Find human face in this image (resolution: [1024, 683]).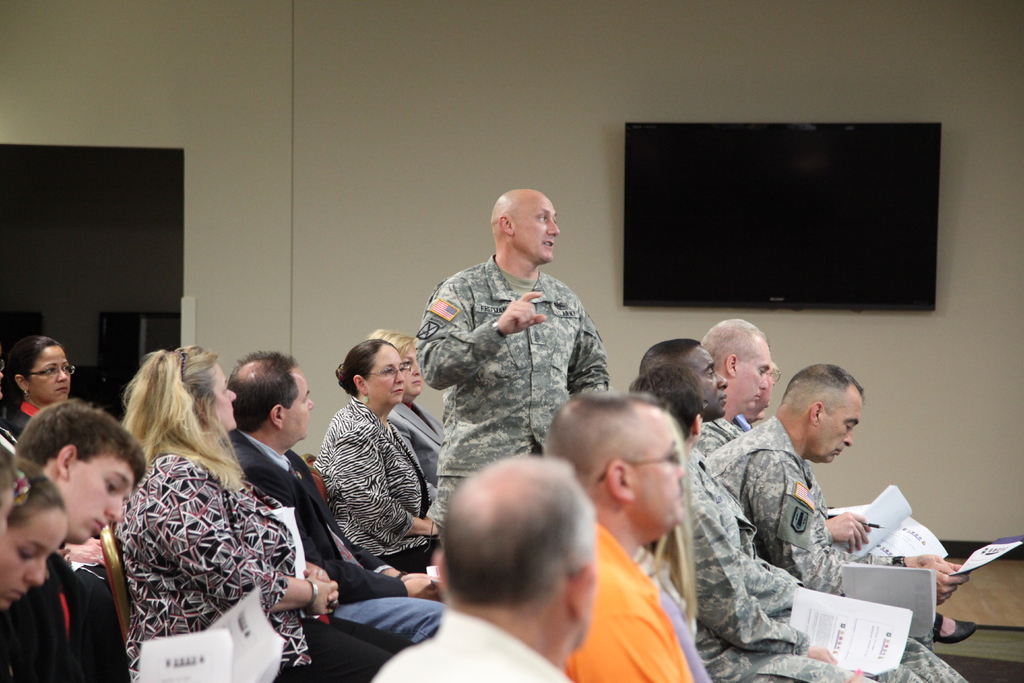
[x1=635, y1=408, x2=682, y2=527].
